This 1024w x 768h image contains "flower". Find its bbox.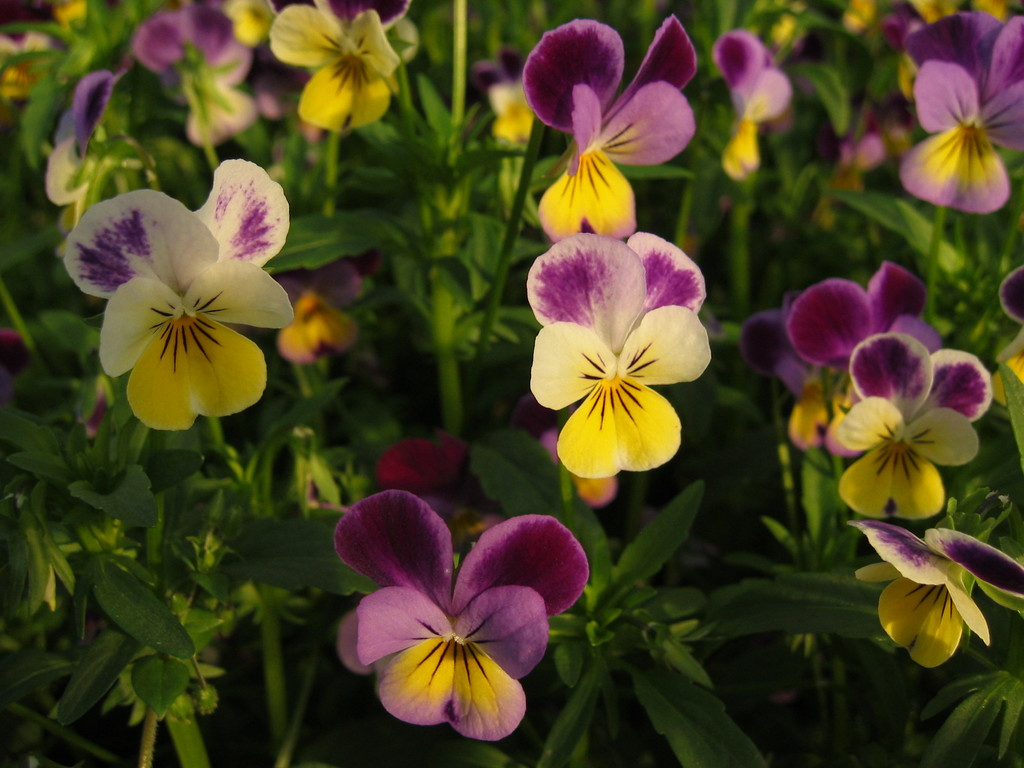
box(76, 150, 290, 446).
